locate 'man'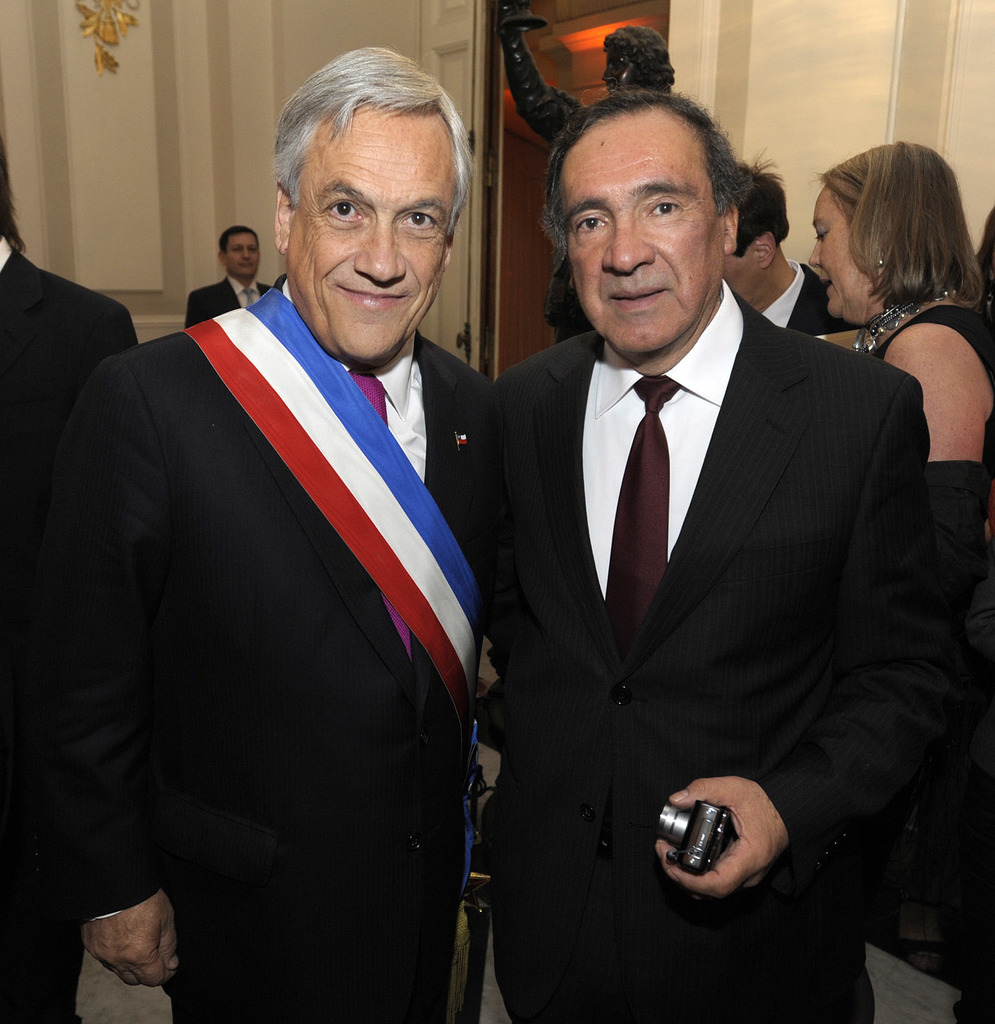
[left=179, top=225, right=266, bottom=335]
